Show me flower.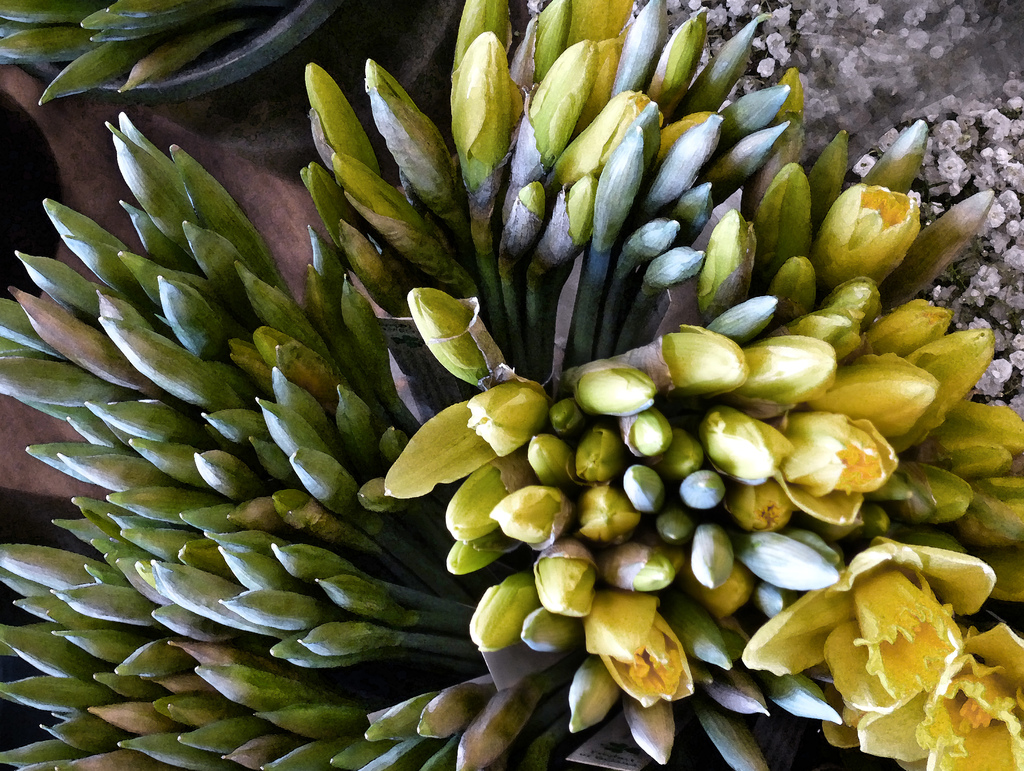
flower is here: 855 621 1023 770.
